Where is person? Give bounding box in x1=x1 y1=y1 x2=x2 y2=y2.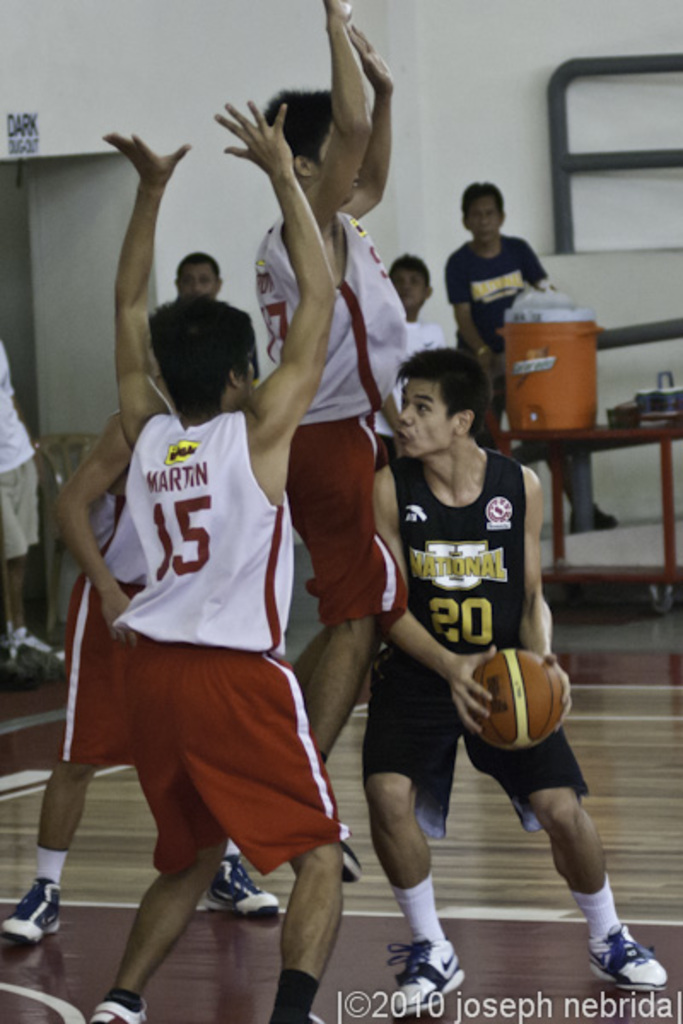
x1=456 y1=169 x2=555 y2=428.
